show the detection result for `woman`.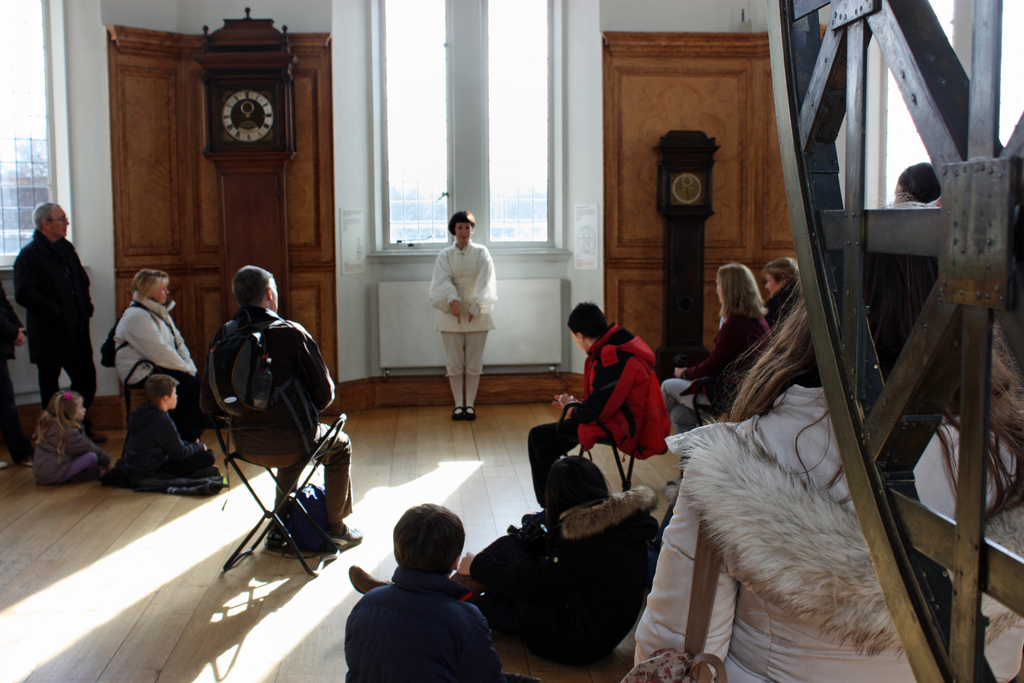
box(662, 253, 1023, 682).
